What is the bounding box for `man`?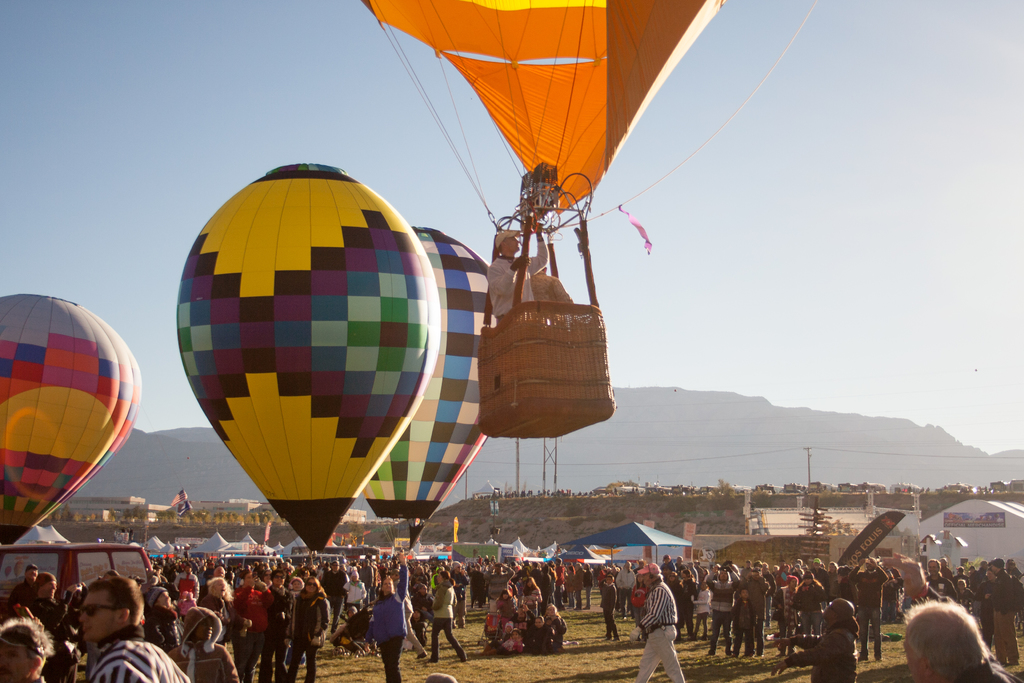
(x1=671, y1=557, x2=687, y2=572).
